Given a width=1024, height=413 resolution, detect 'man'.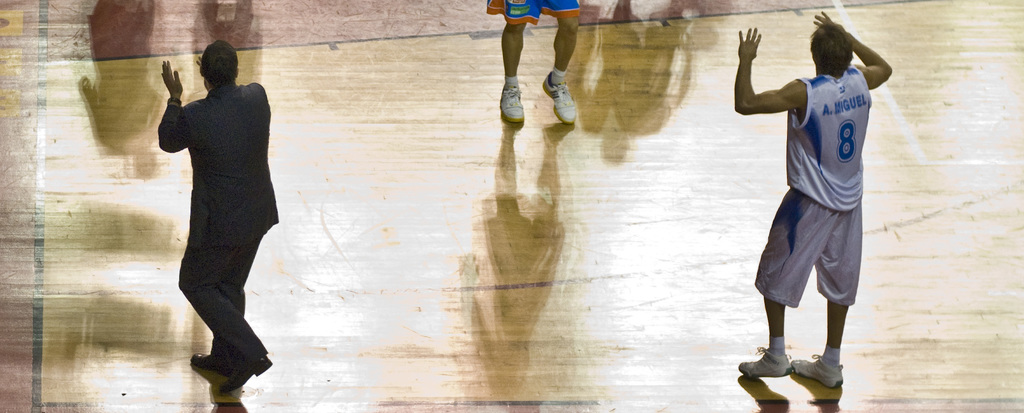
Rect(143, 38, 280, 391).
